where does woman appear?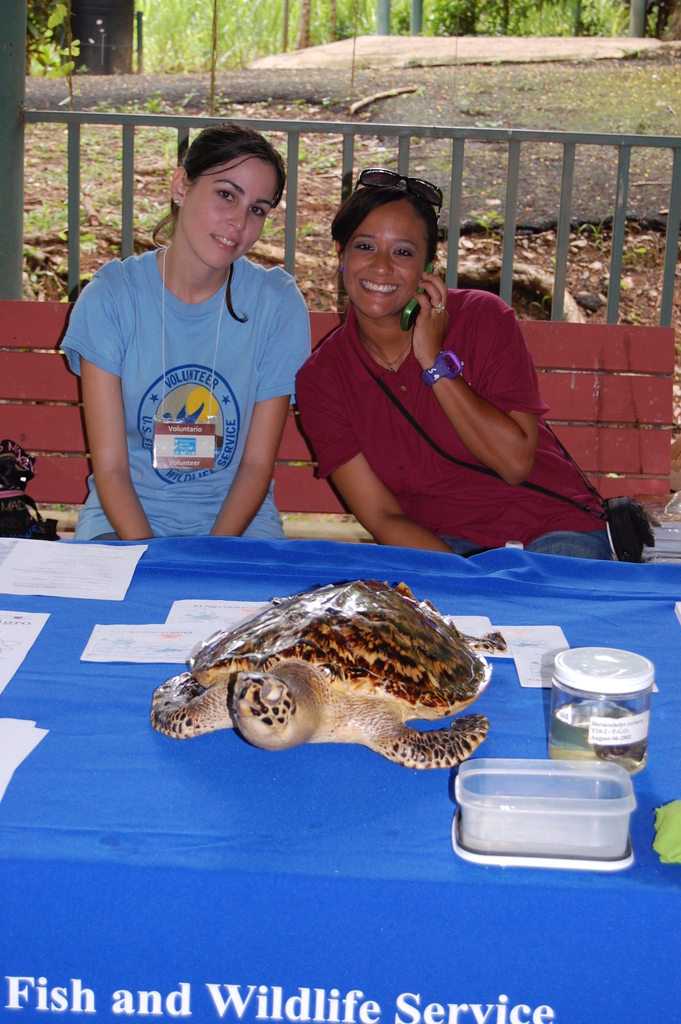
Appears at 54/122/322/543.
